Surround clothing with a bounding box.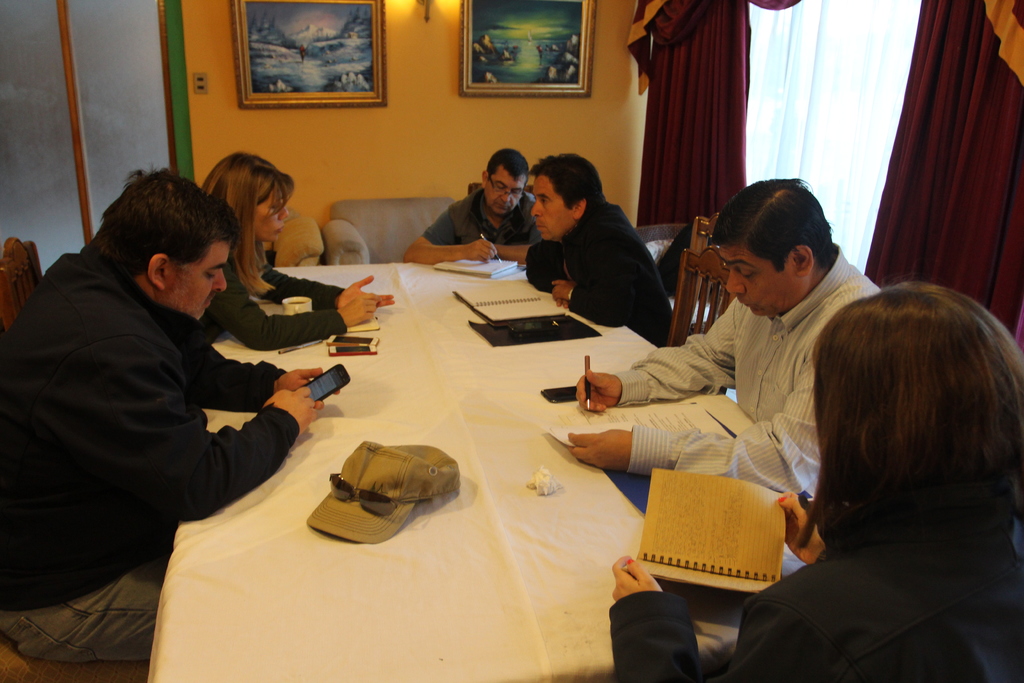
<bbox>527, 208, 675, 350</bbox>.
